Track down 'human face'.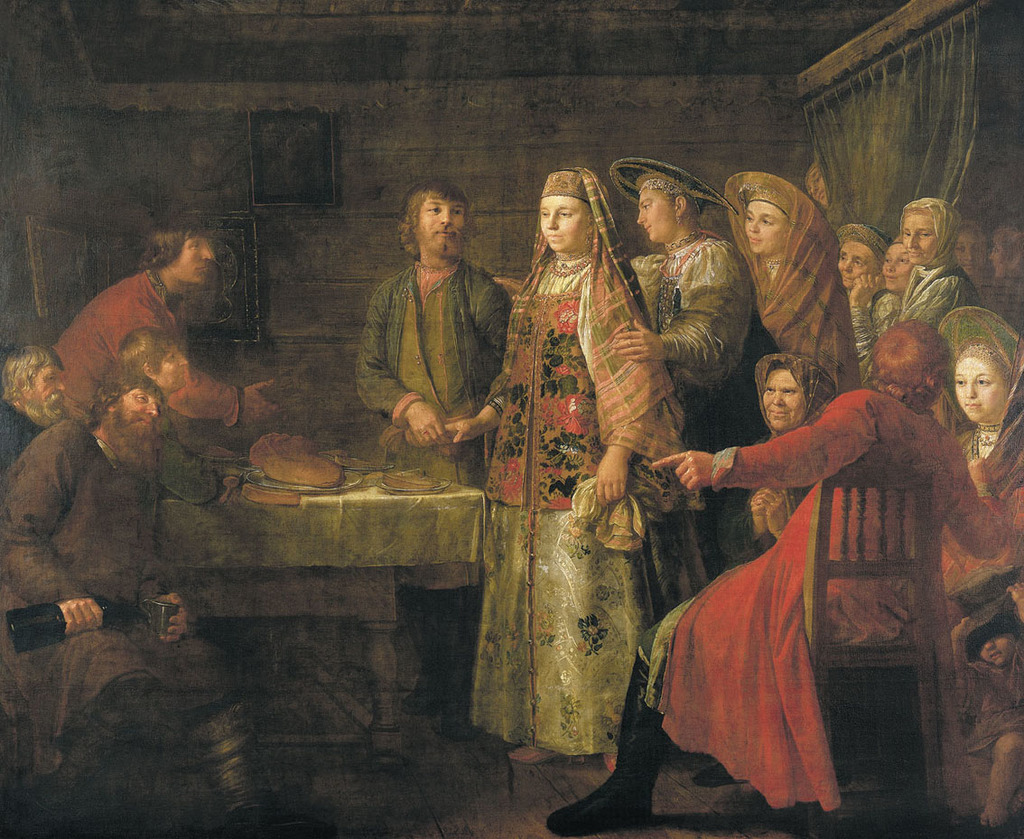
Tracked to bbox=[159, 345, 192, 392].
